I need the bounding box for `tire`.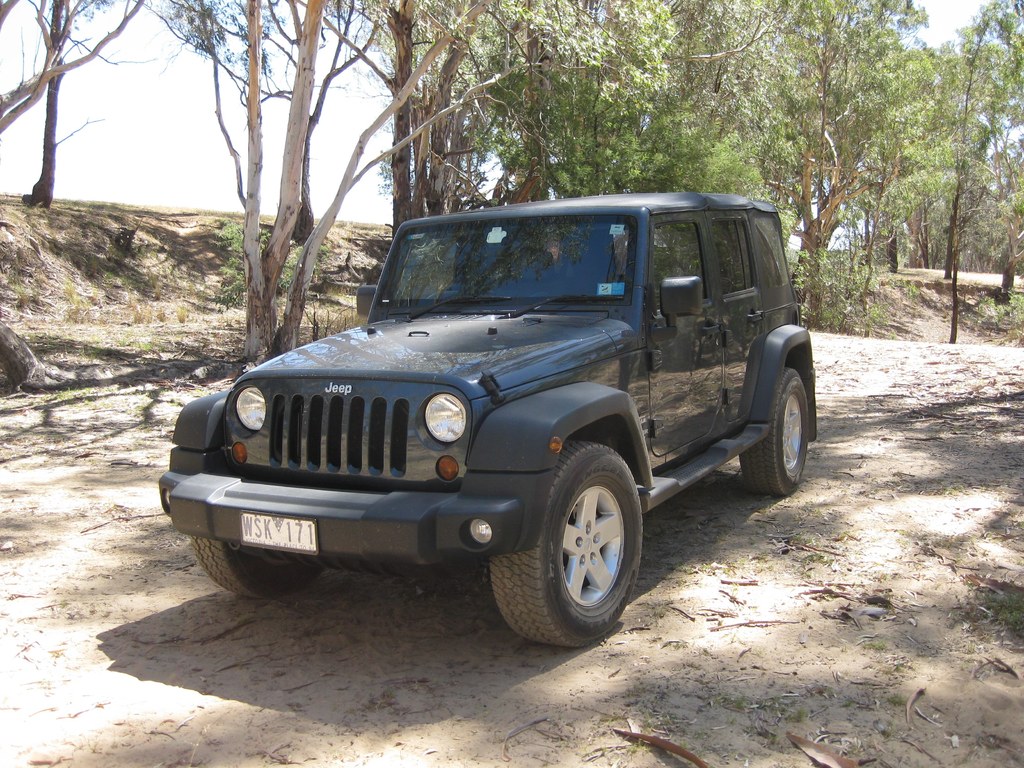
Here it is: 192:538:330:596.
